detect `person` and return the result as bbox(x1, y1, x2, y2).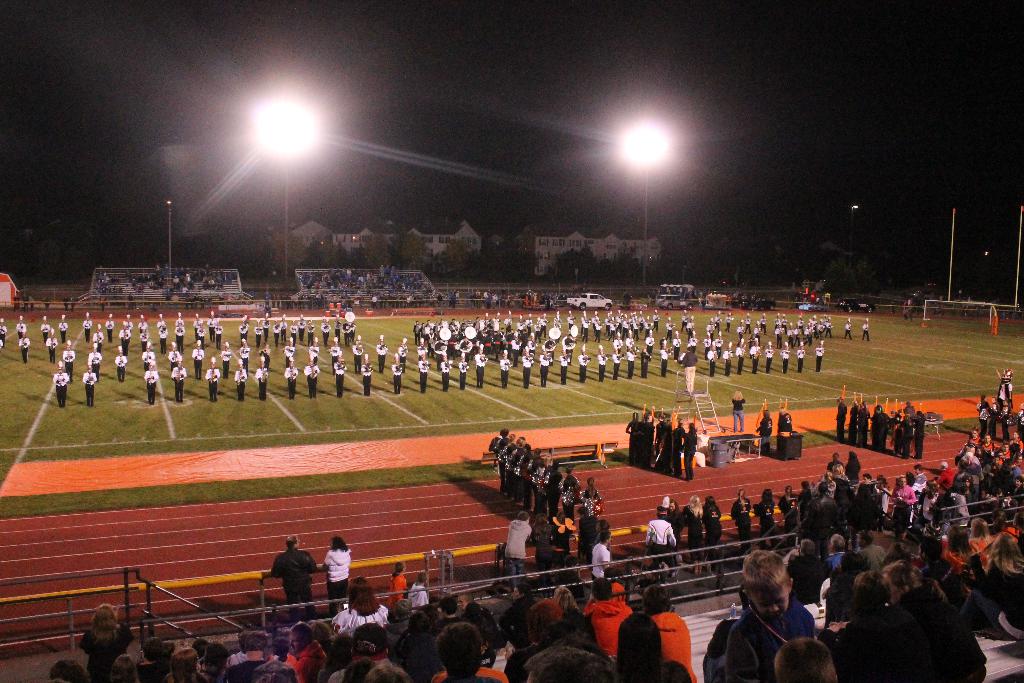
bbox(268, 545, 332, 626).
